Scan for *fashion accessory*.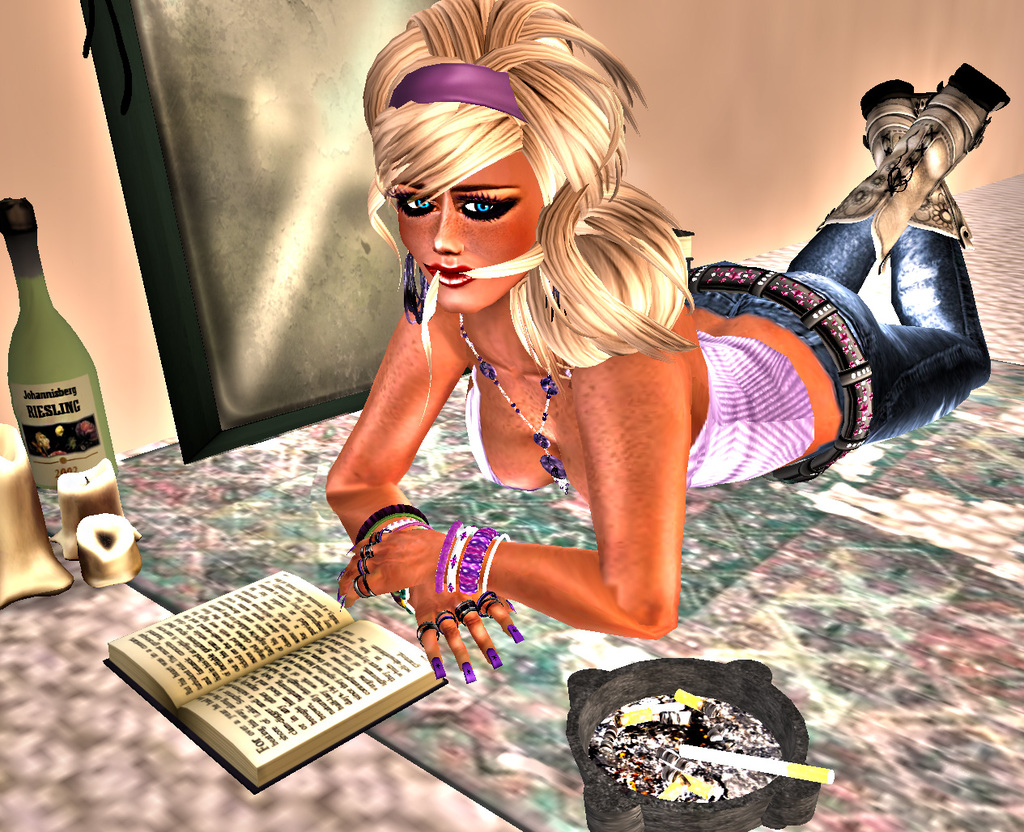
Scan result: bbox(360, 543, 369, 553).
